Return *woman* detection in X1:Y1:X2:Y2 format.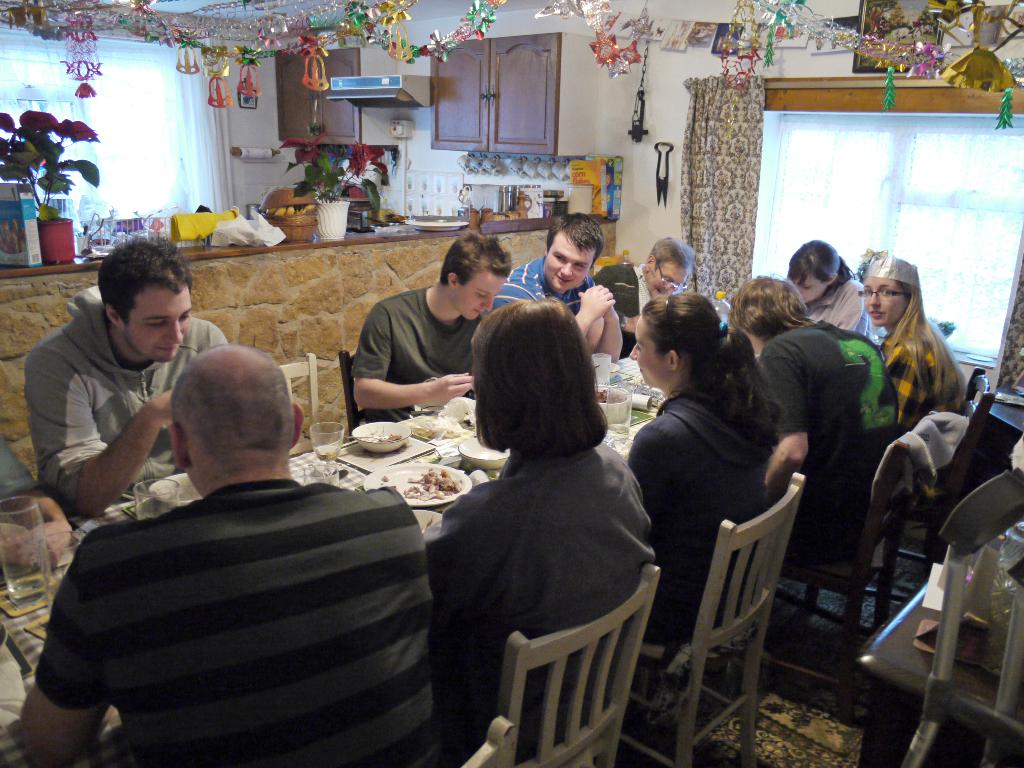
783:239:879:342.
